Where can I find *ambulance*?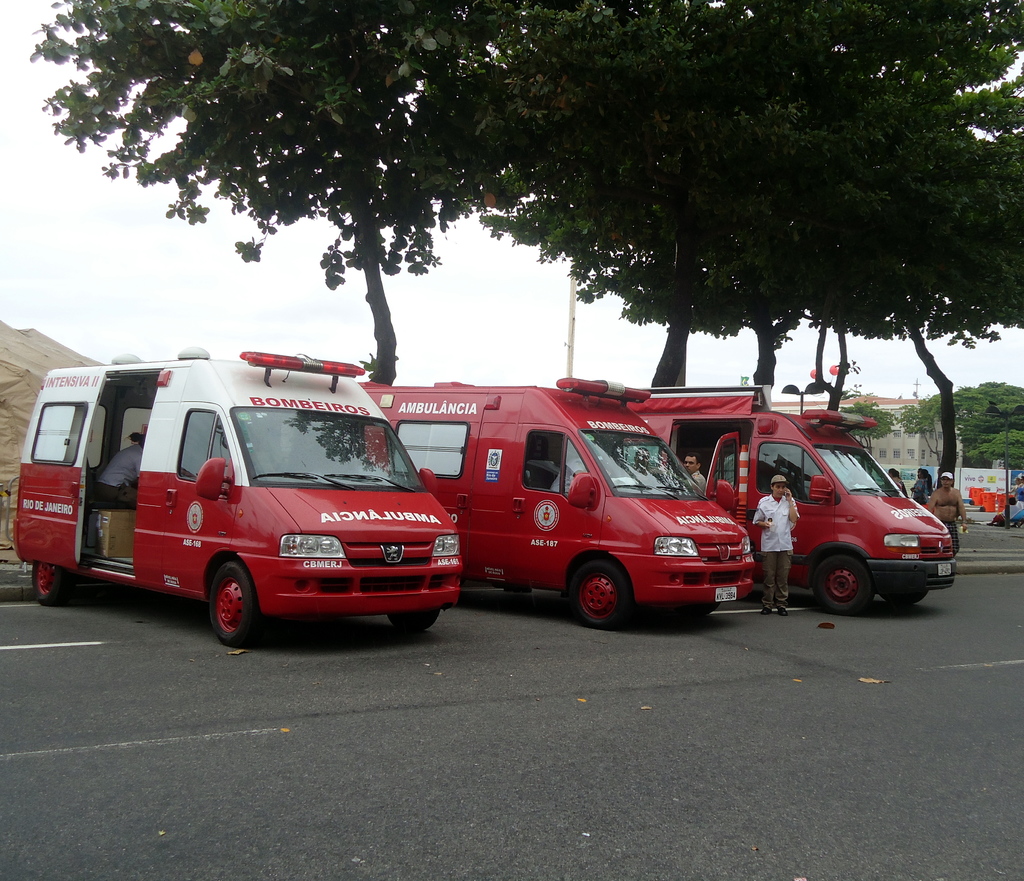
You can find it at bbox=[632, 408, 959, 613].
